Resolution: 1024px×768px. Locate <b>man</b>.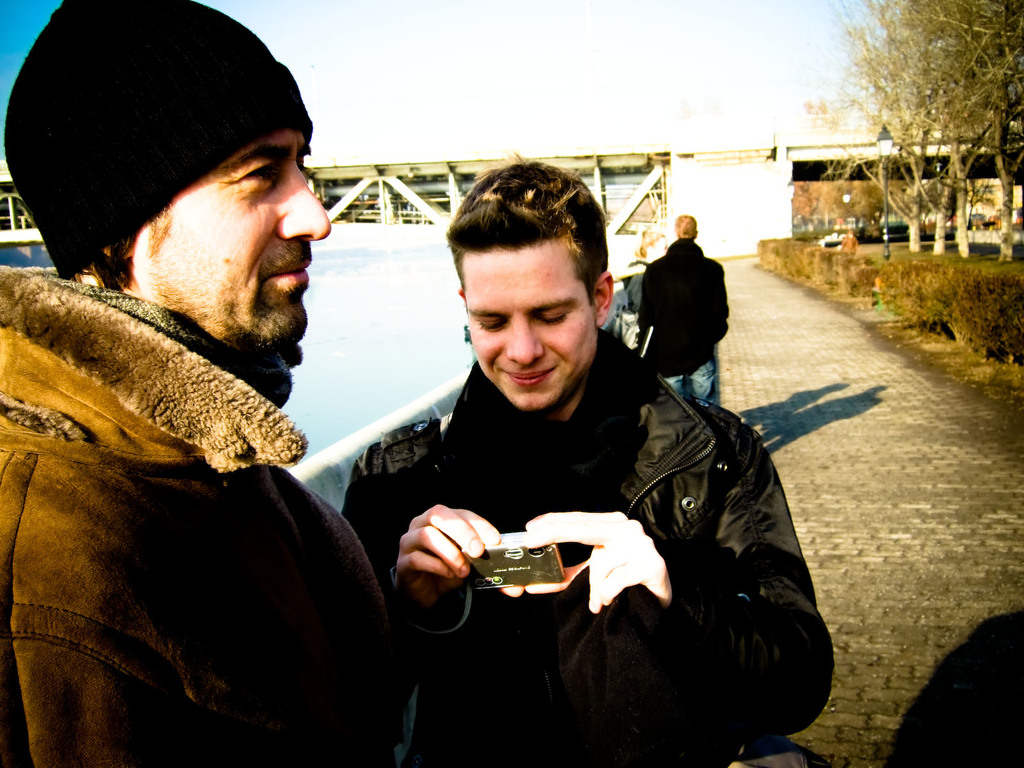
0,0,406,767.
